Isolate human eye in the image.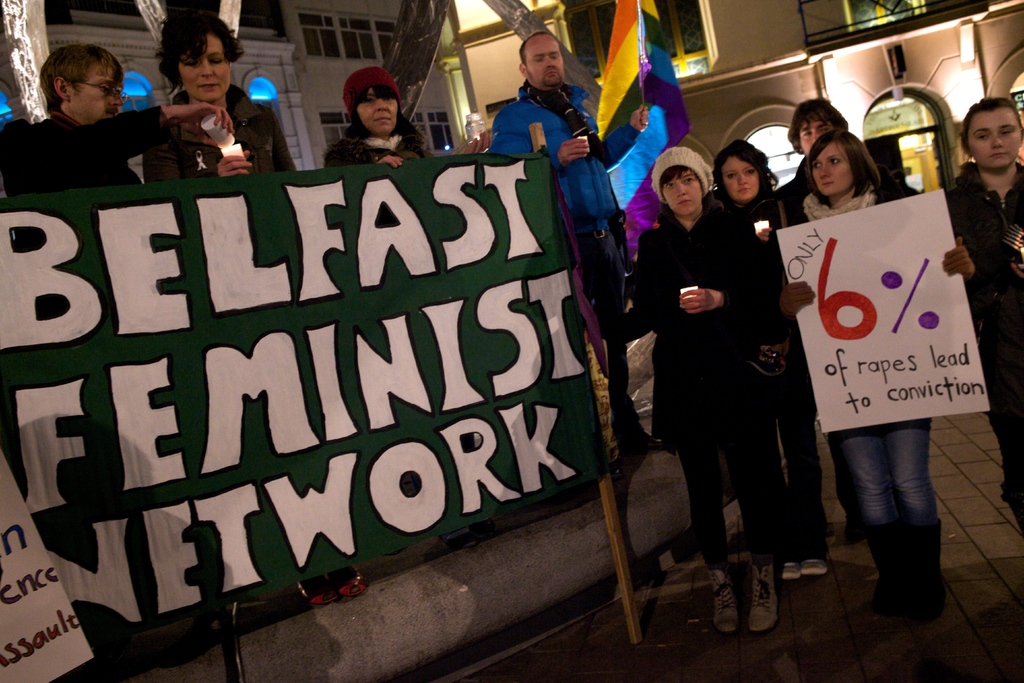
Isolated region: left=813, top=161, right=823, bottom=169.
